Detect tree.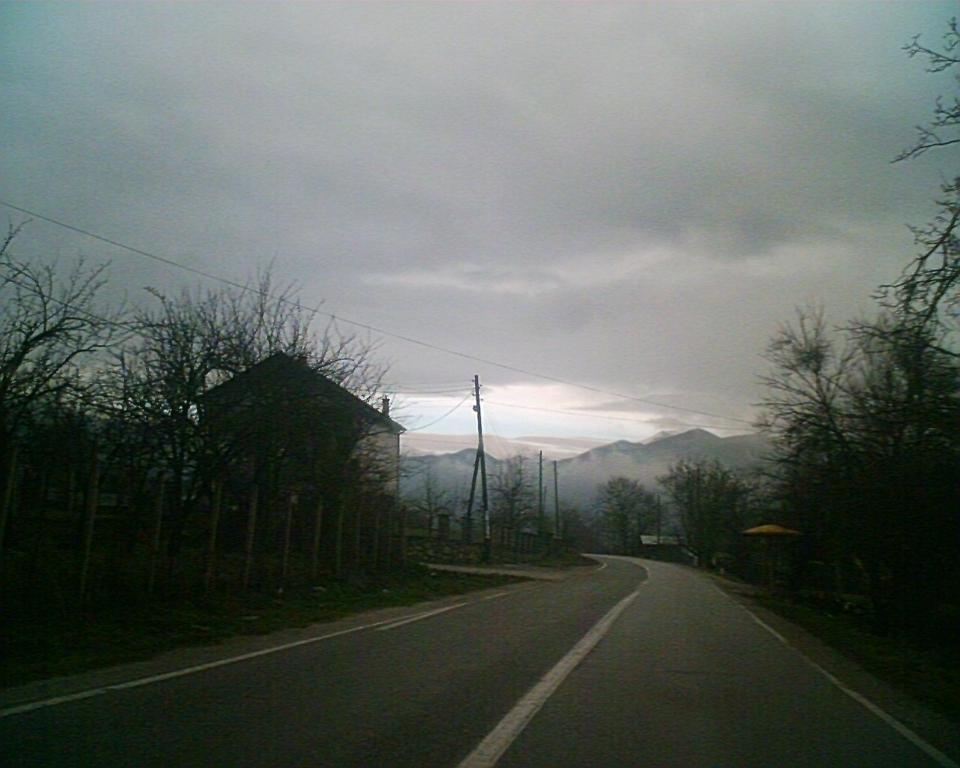
Detected at {"left": 725, "top": 293, "right": 890, "bottom": 644}.
